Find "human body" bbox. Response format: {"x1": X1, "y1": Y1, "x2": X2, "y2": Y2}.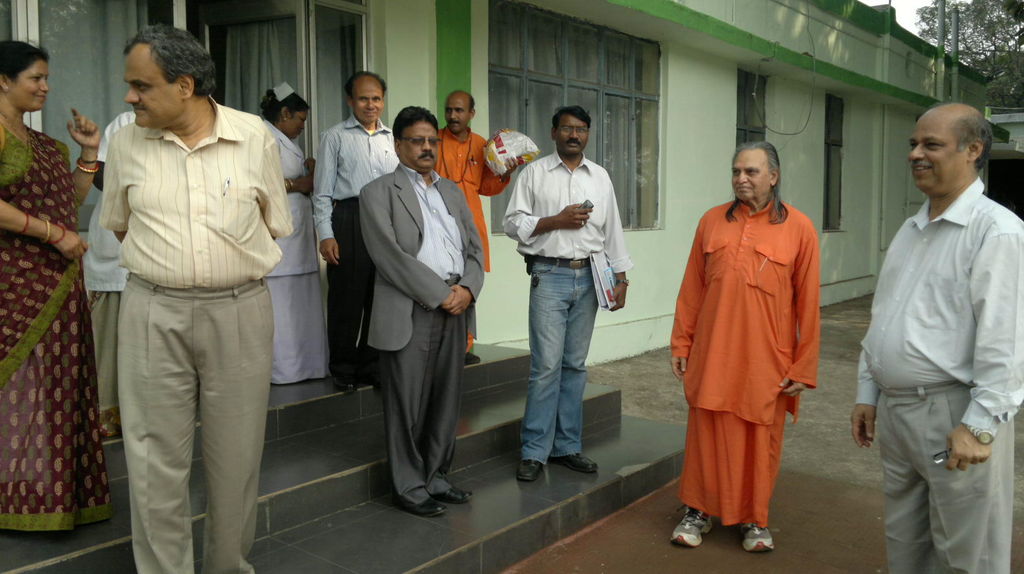
{"x1": 670, "y1": 140, "x2": 820, "y2": 553}.
